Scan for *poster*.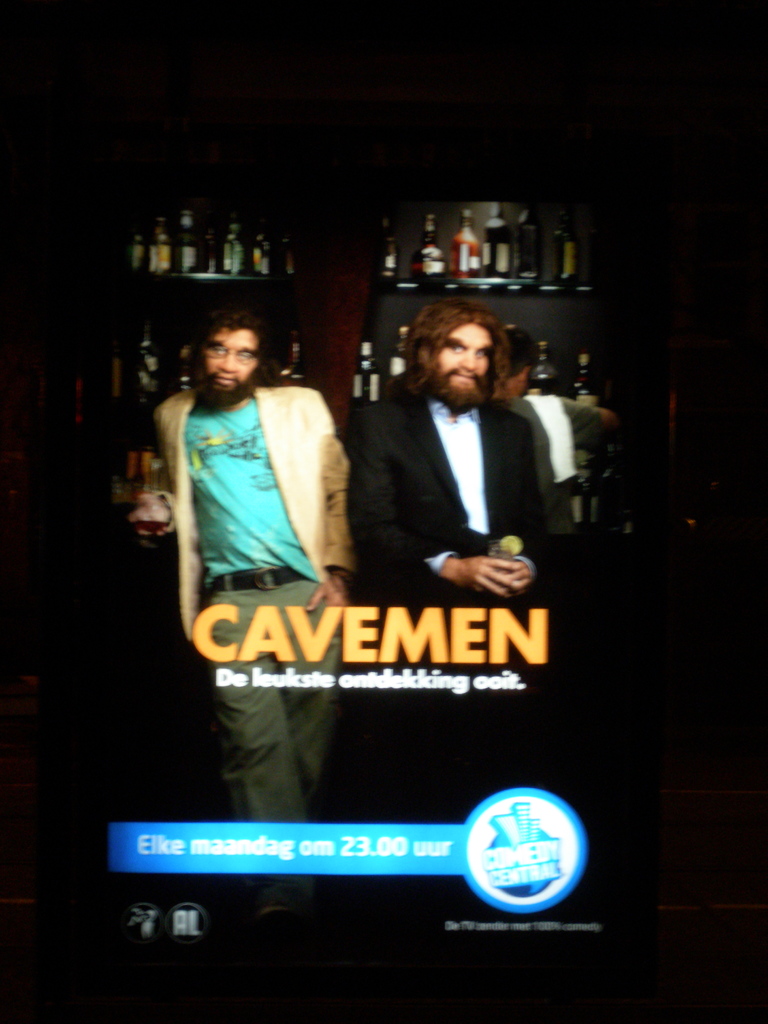
Scan result: 0:0:767:1019.
